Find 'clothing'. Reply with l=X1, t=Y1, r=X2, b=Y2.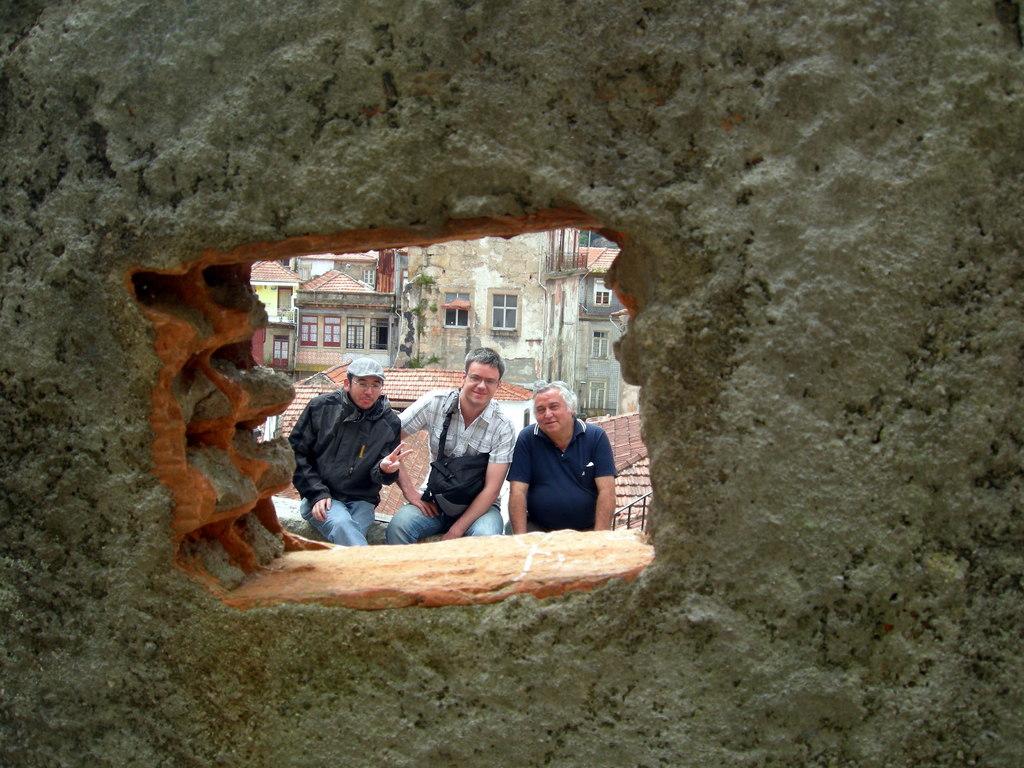
l=287, t=383, r=401, b=545.
